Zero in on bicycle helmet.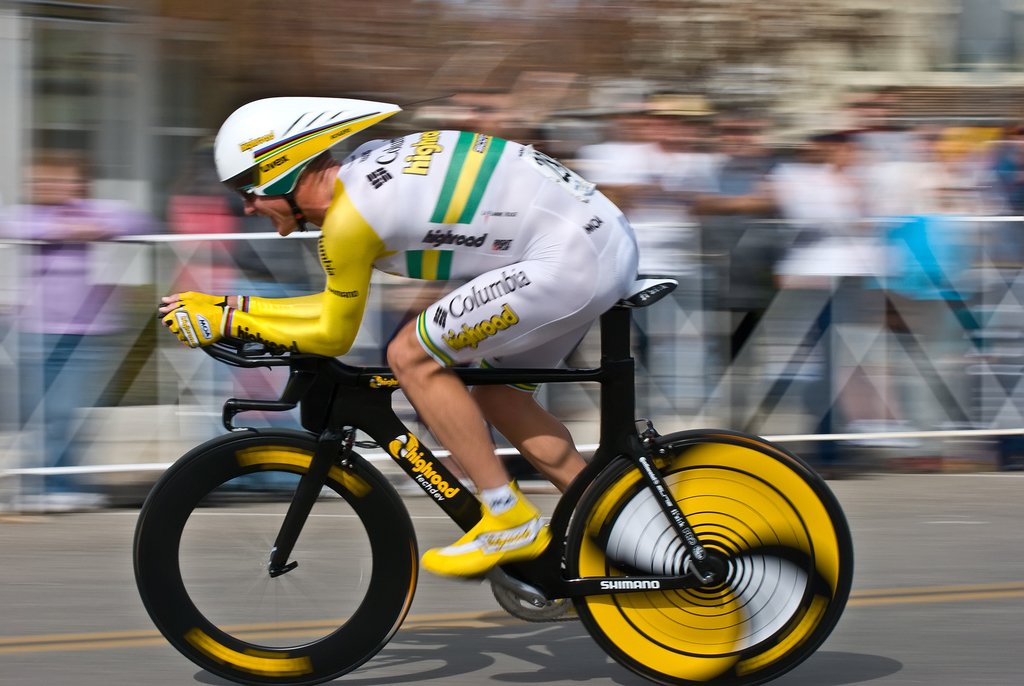
Zeroed in: 223/91/401/229.
